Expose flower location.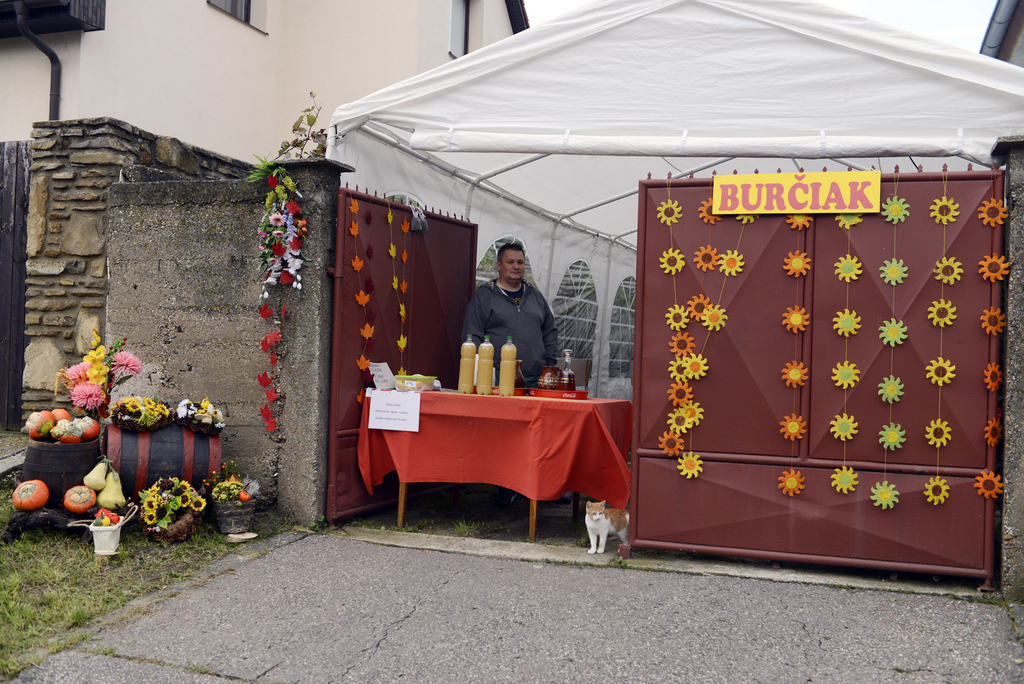
Exposed at region(694, 241, 721, 279).
